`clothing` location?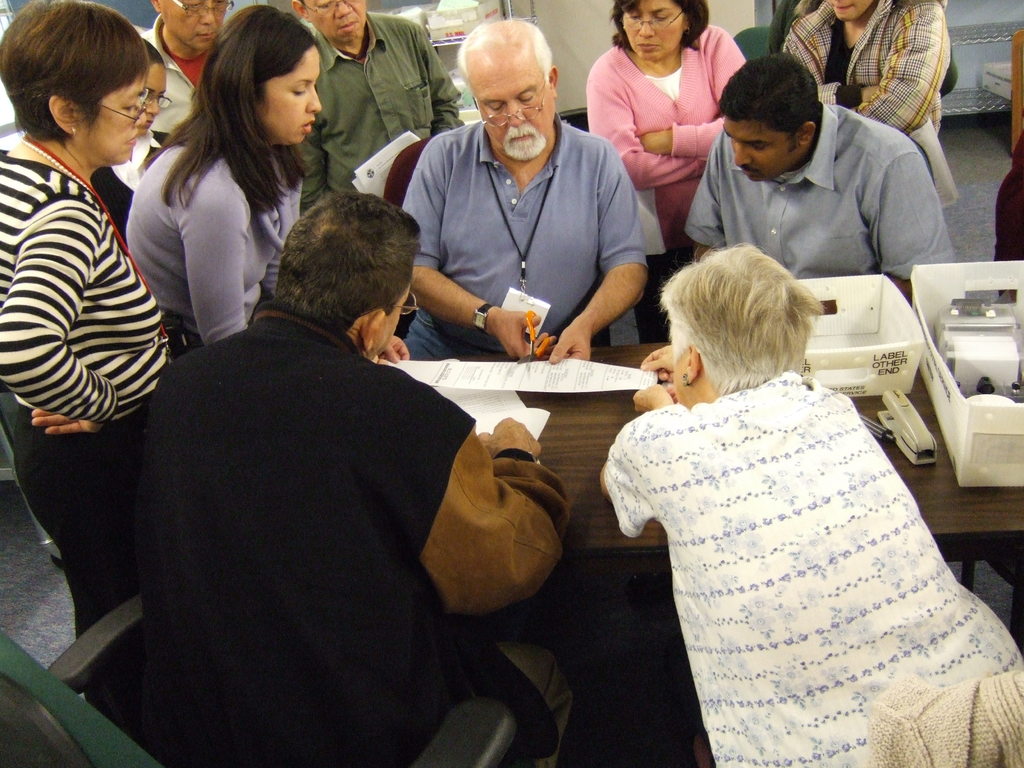
l=127, t=11, r=224, b=168
